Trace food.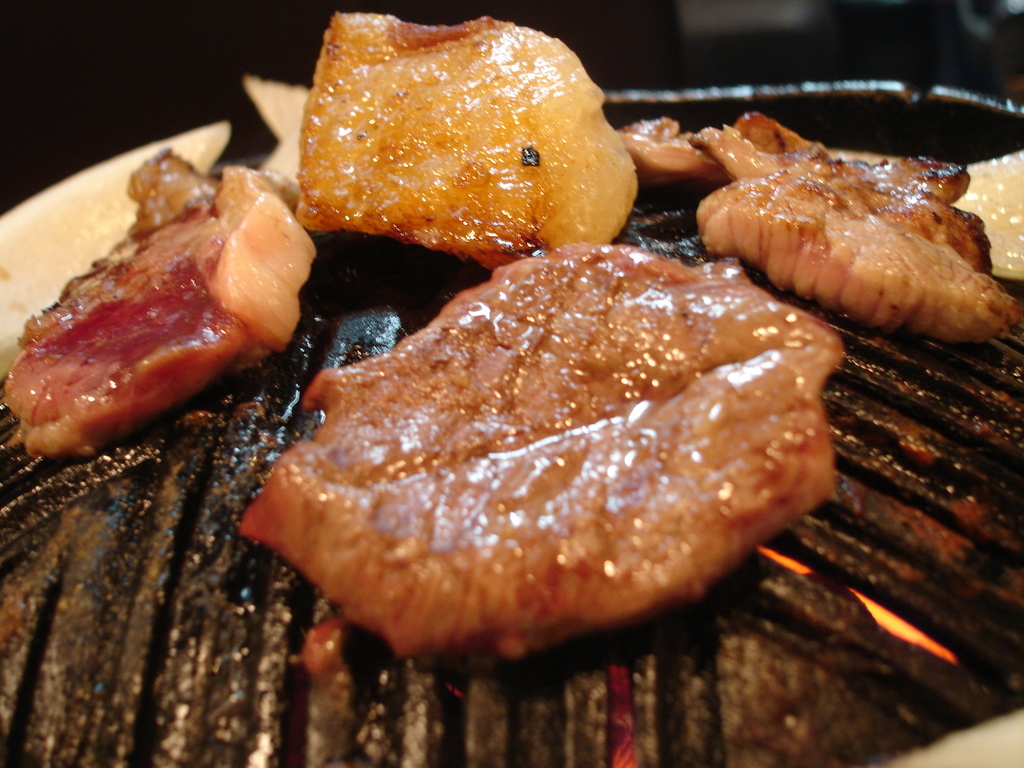
Traced to 691,124,1021,342.
